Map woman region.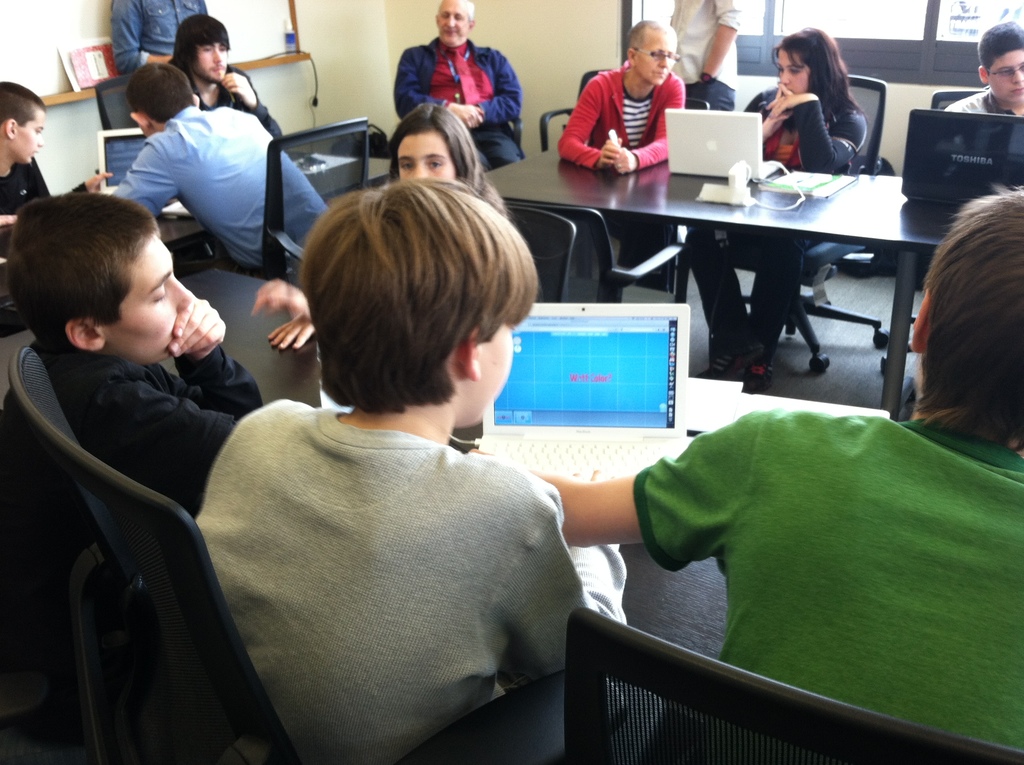
Mapped to 687,24,867,389.
